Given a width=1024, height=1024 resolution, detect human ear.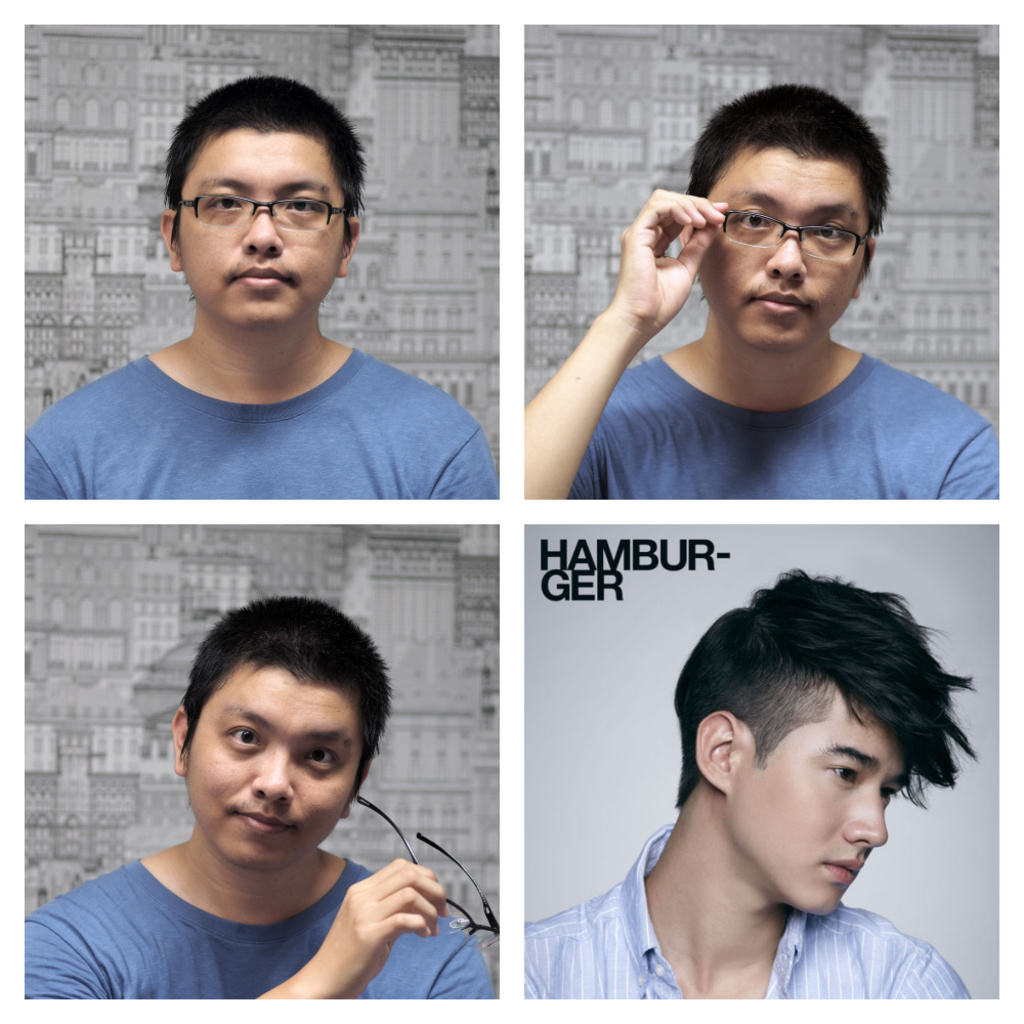
(161,207,180,269).
